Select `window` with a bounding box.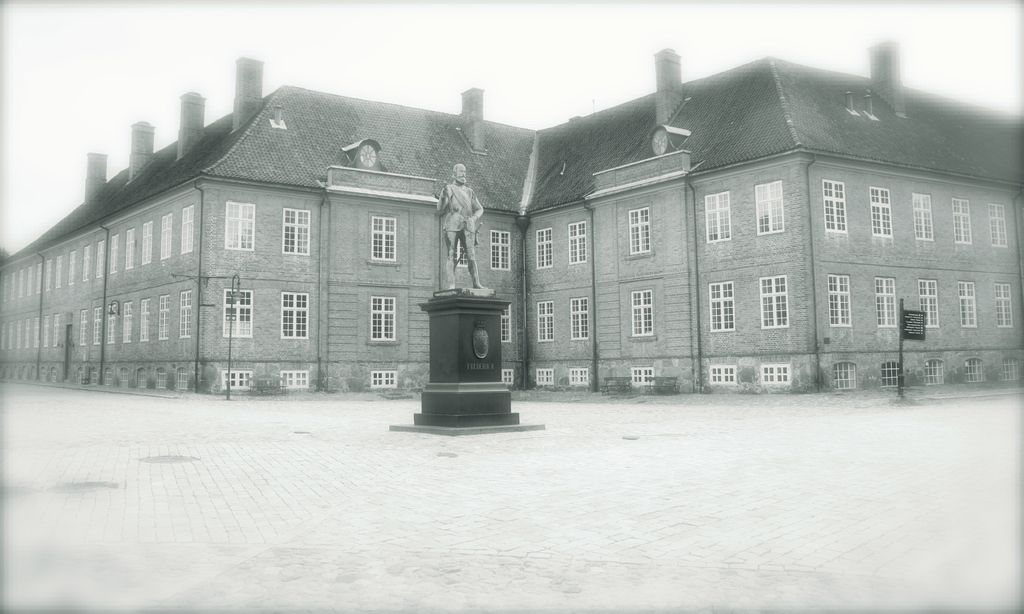
998,357,1019,383.
